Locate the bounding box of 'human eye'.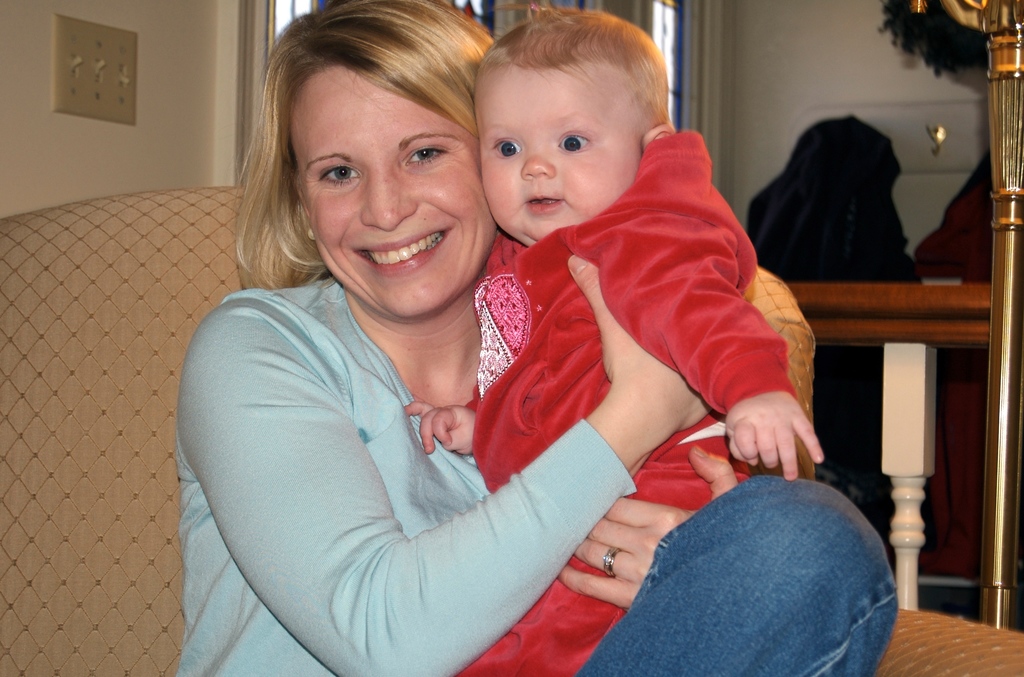
Bounding box: Rect(405, 143, 444, 169).
